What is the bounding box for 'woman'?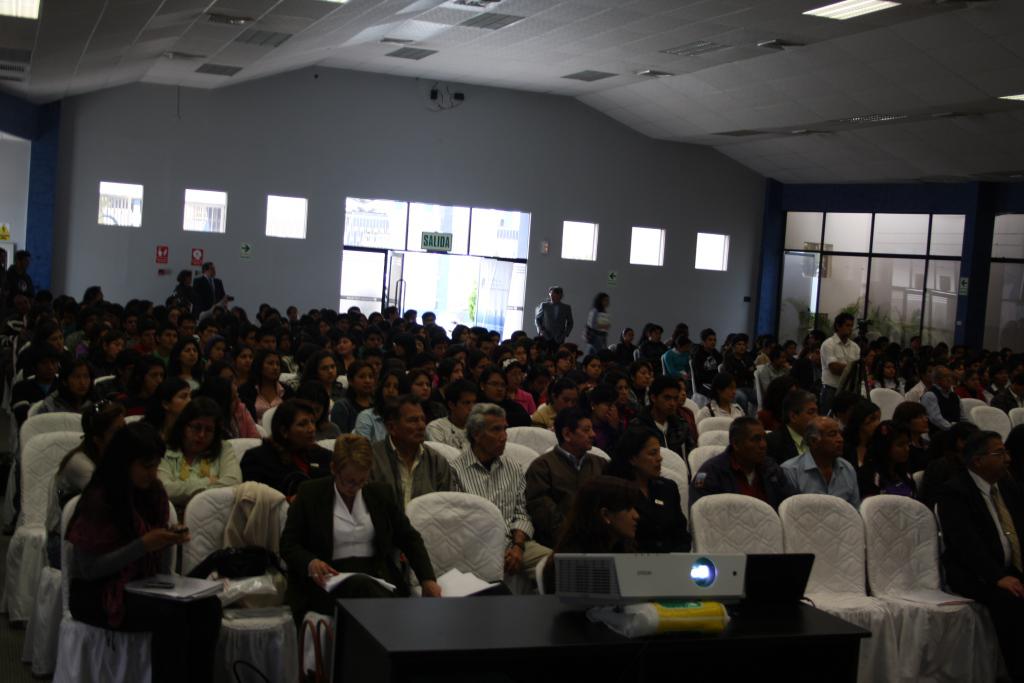
{"left": 206, "top": 378, "right": 259, "bottom": 439}.
